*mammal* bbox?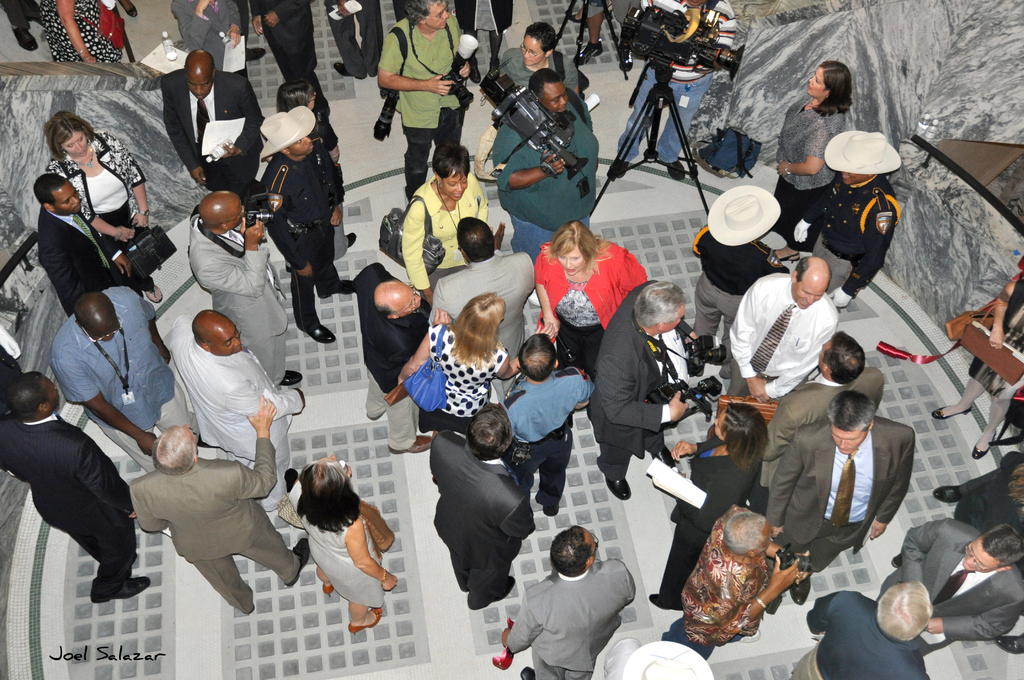
x1=3, y1=0, x2=47, y2=52
